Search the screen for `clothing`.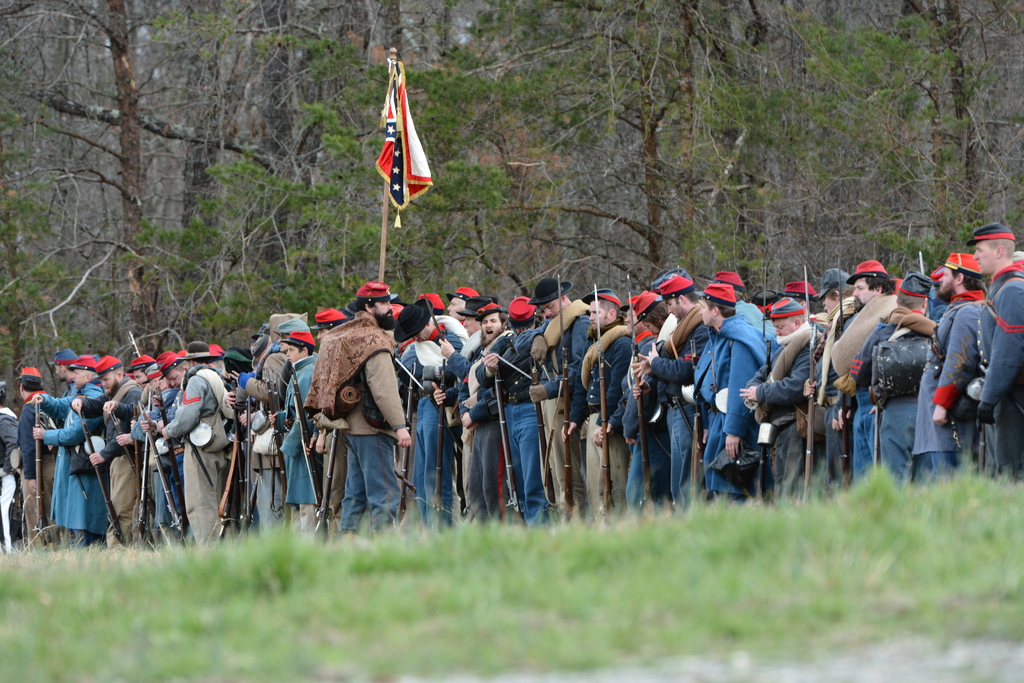
Found at [163,363,232,547].
